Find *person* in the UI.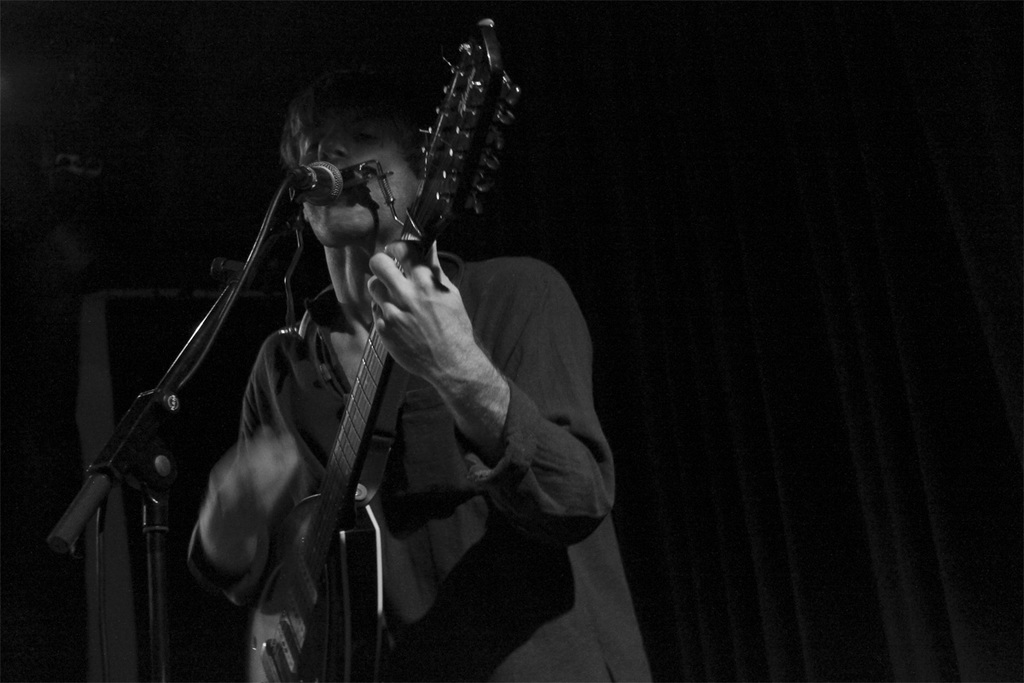
UI element at left=188, top=61, right=652, bottom=682.
